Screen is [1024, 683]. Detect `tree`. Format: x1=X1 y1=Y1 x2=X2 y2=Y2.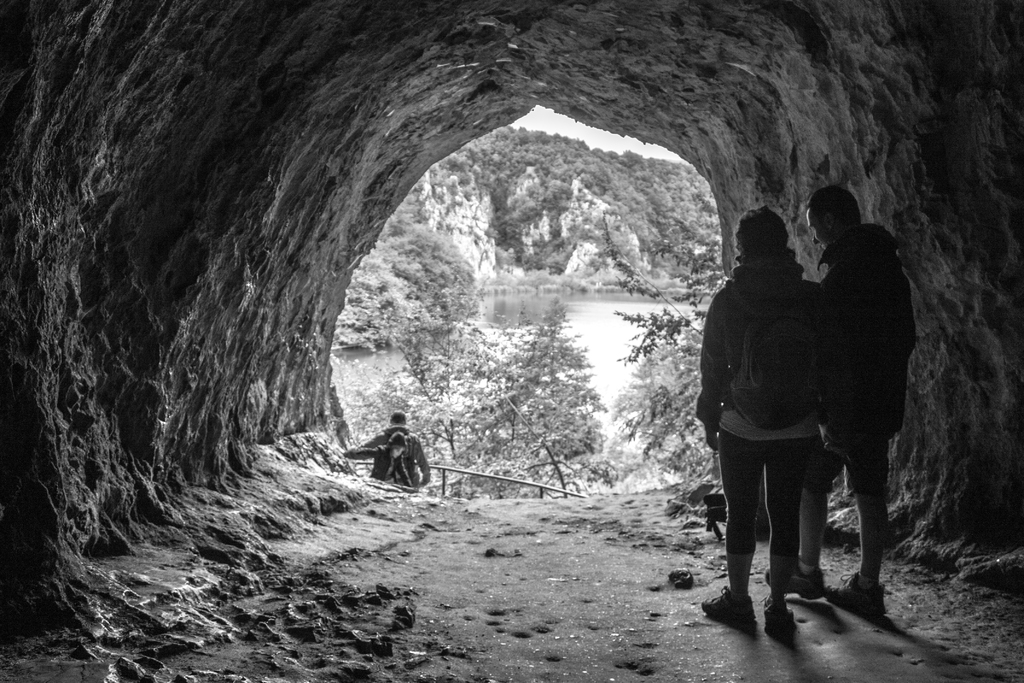
x1=327 y1=211 x2=476 y2=352.
